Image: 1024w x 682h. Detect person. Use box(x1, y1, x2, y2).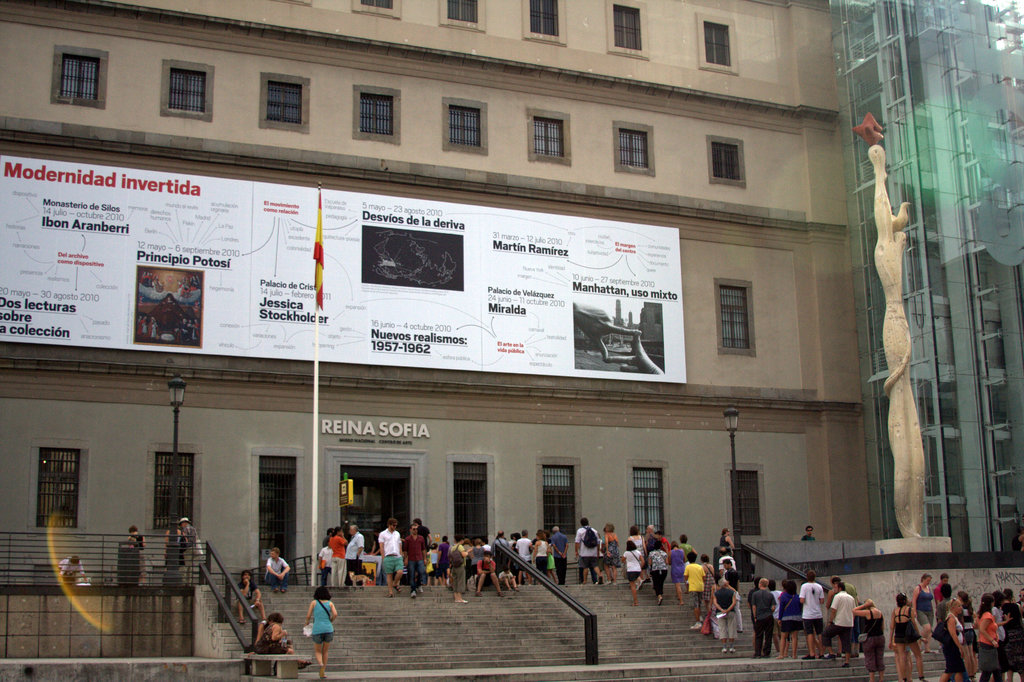
box(701, 555, 716, 615).
